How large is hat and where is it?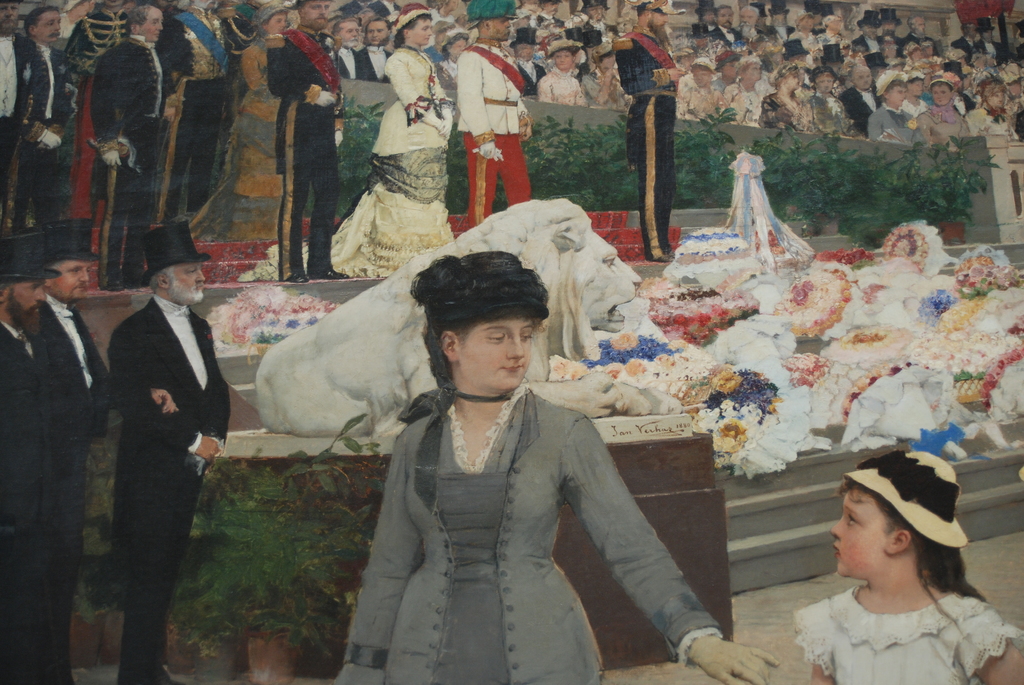
Bounding box: x1=53, y1=218, x2=100, y2=256.
